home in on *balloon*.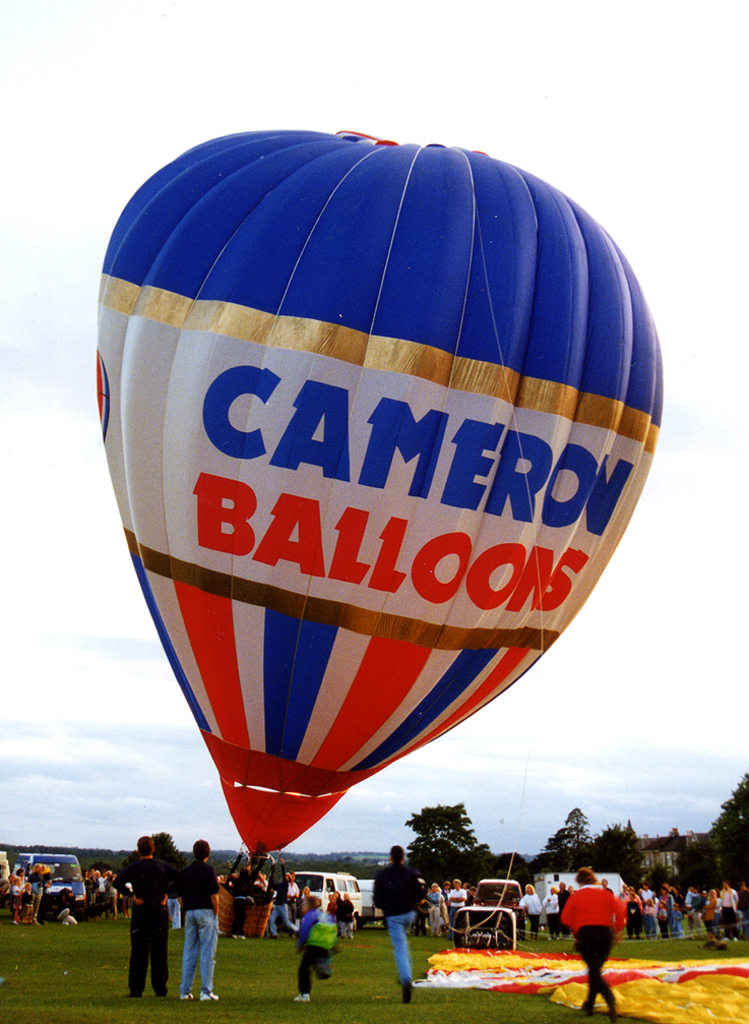
Homed in at box(91, 123, 663, 858).
